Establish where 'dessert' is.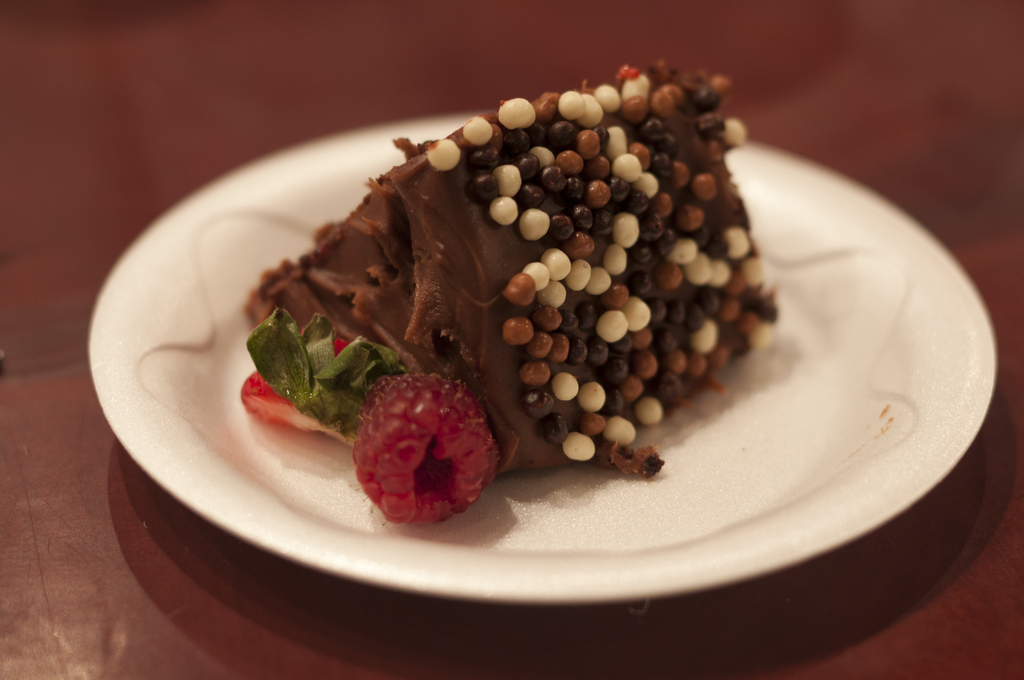
Established at bbox(235, 64, 780, 524).
